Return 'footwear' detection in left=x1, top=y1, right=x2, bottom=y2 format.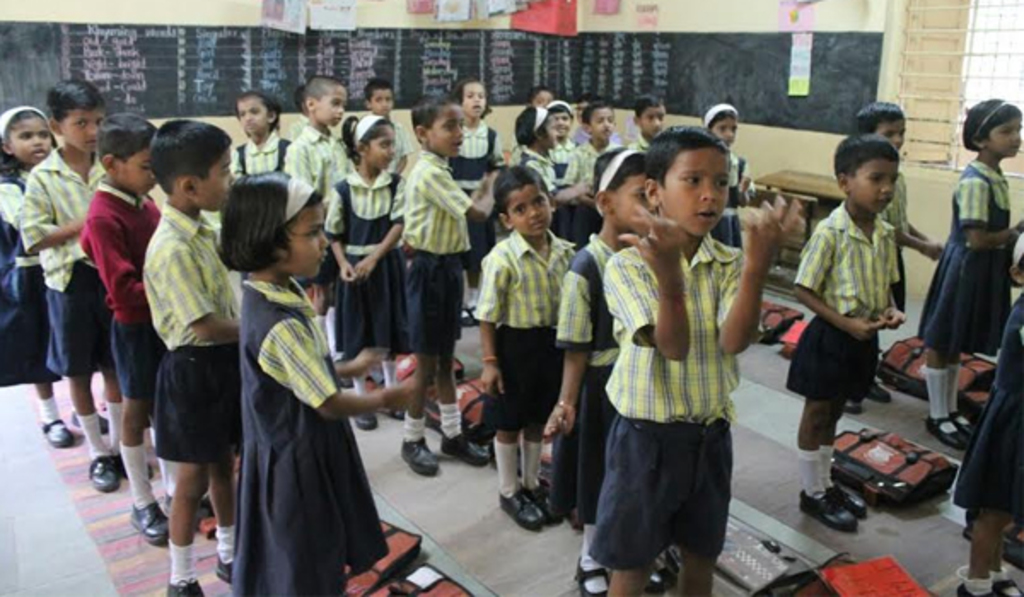
left=497, top=483, right=546, bottom=530.
